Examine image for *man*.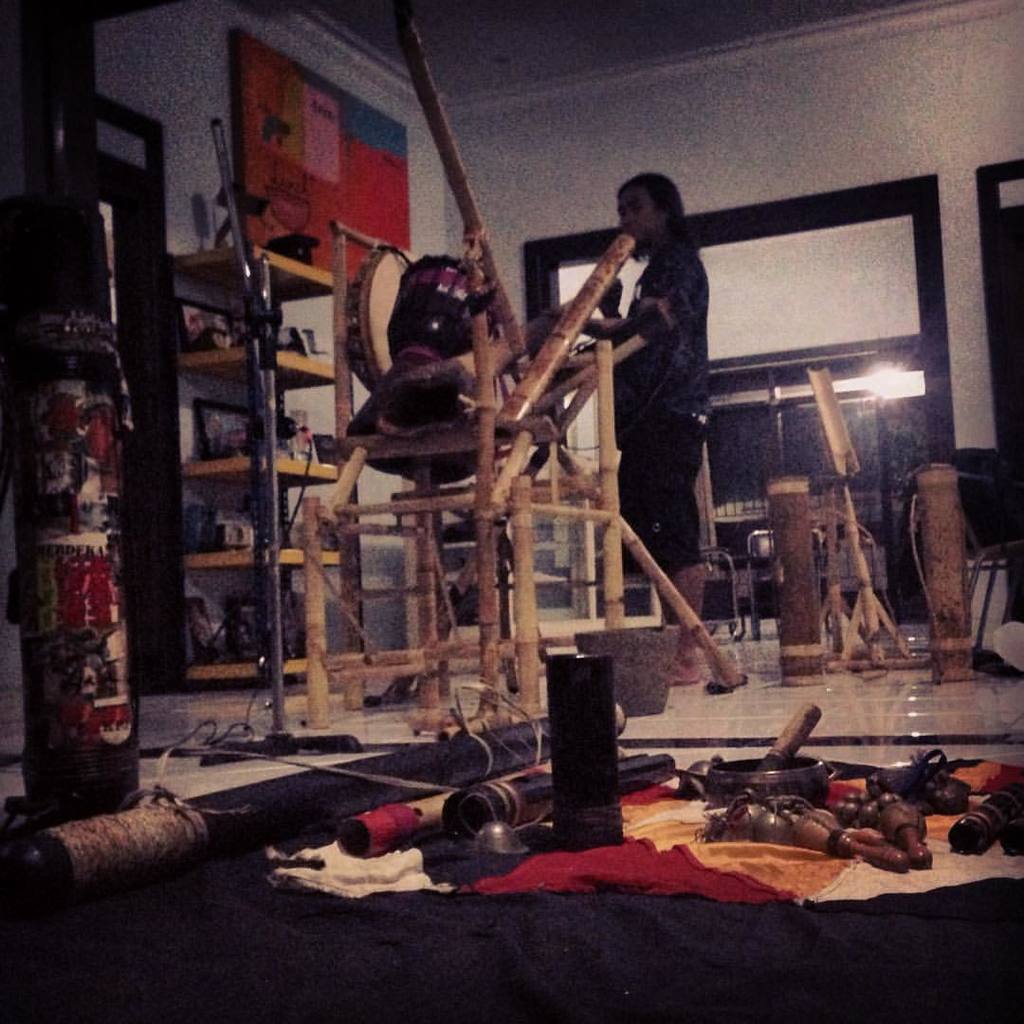
Examination result: crop(570, 155, 749, 721).
